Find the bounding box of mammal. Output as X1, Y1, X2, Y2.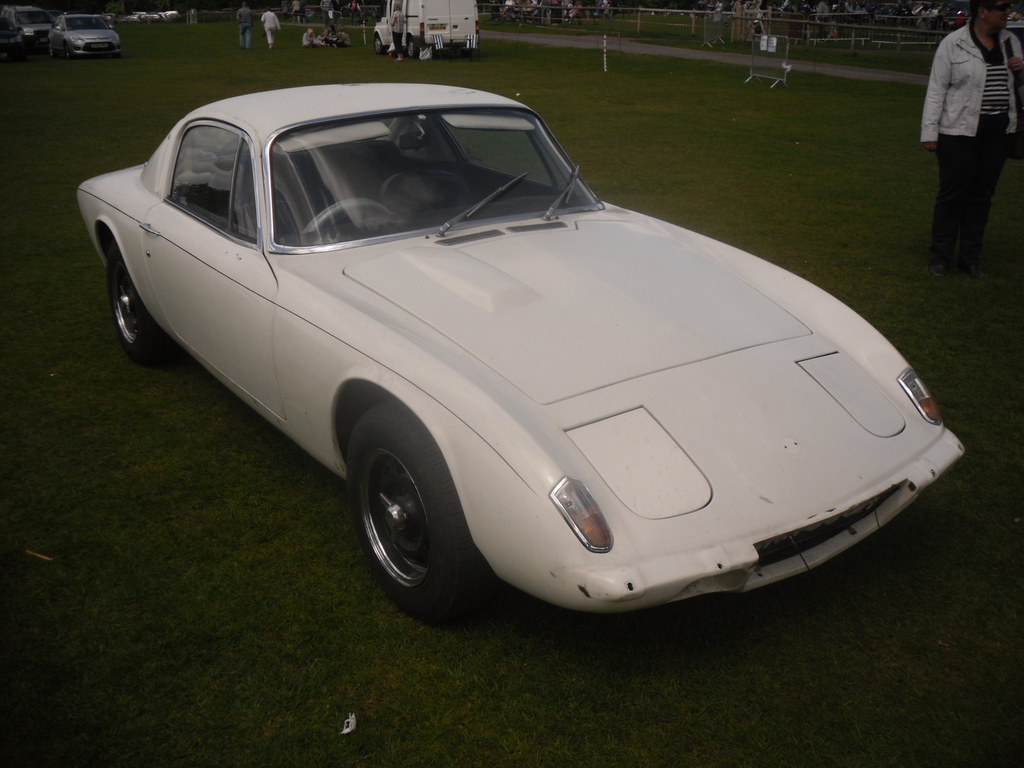
385, 5, 409, 61.
